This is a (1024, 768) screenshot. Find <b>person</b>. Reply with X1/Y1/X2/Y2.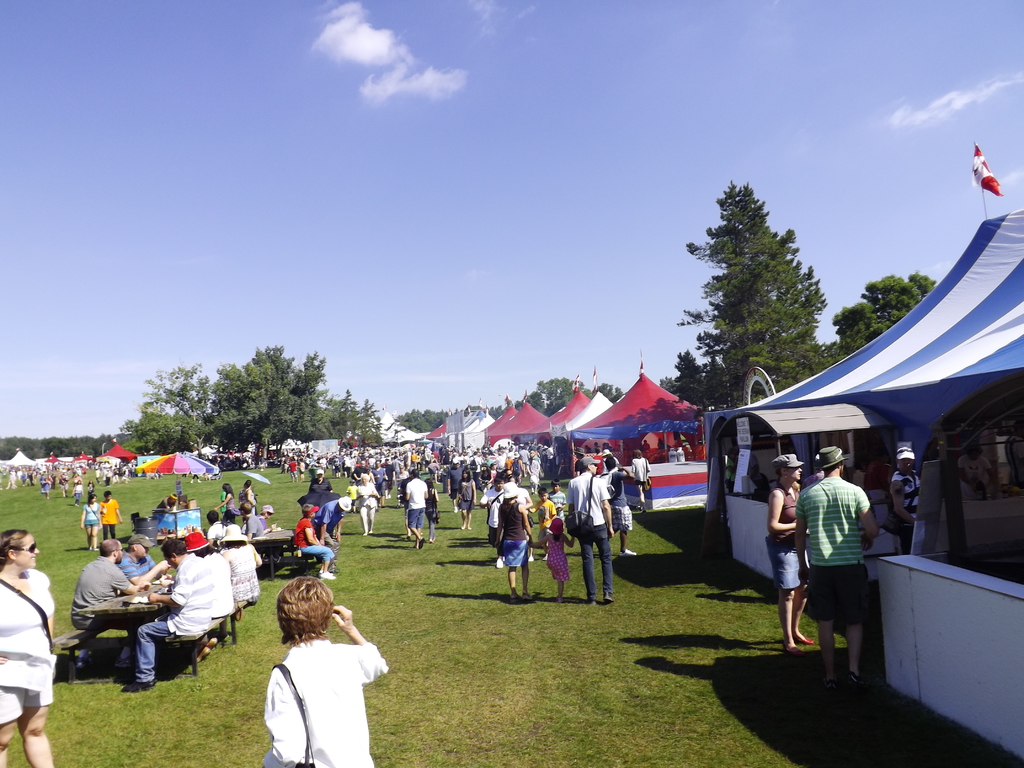
306/468/334/508.
